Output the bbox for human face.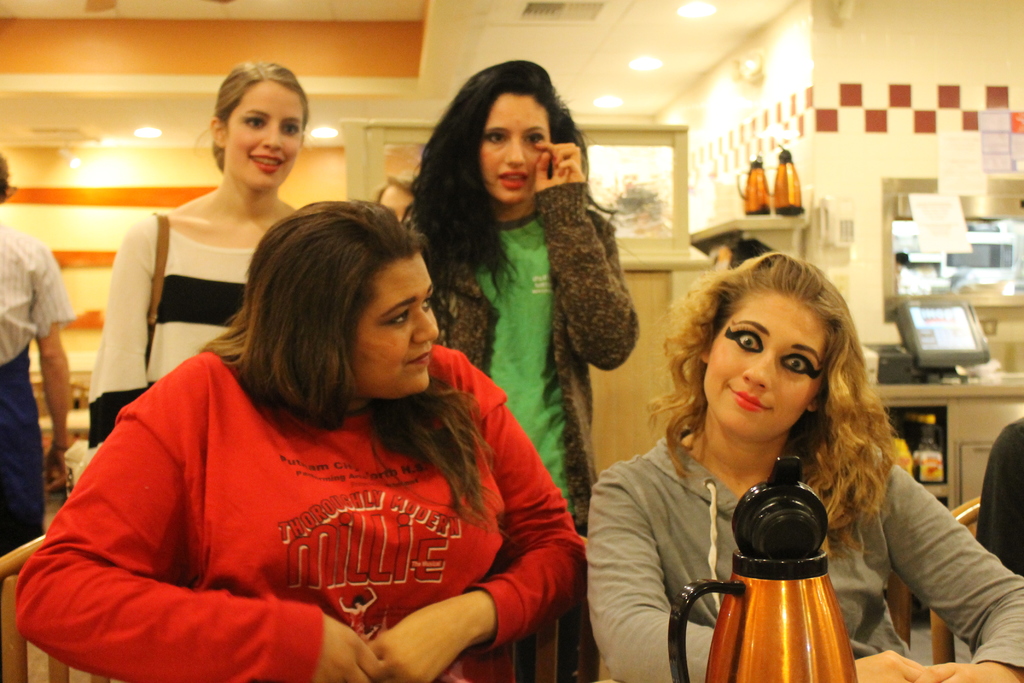
Rect(486, 92, 550, 199).
